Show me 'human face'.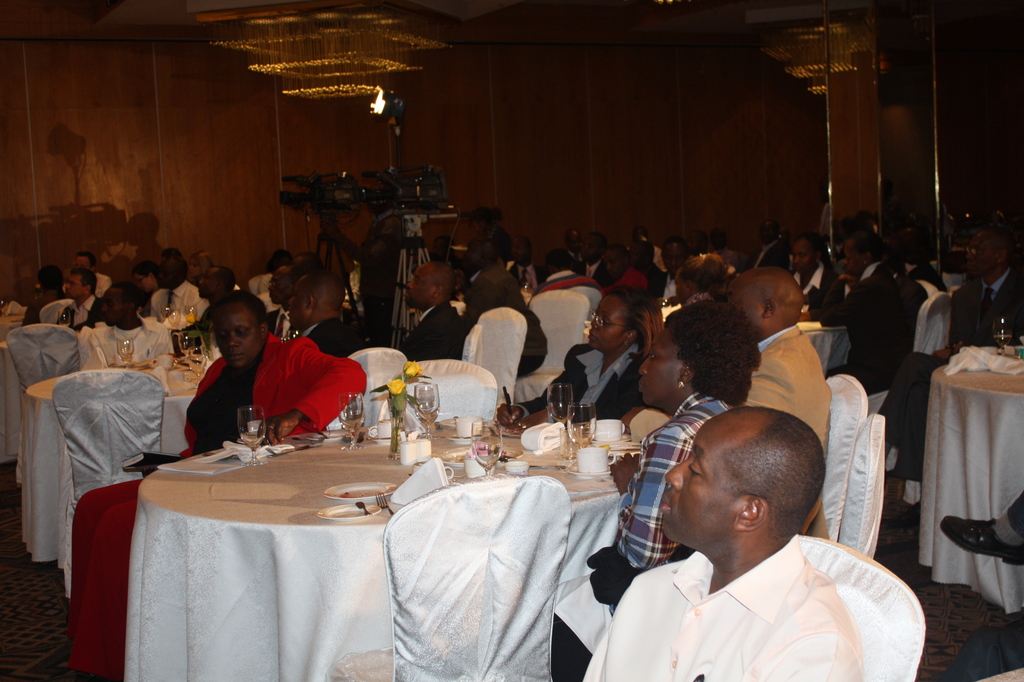
'human face' is here: <region>100, 288, 127, 329</region>.
